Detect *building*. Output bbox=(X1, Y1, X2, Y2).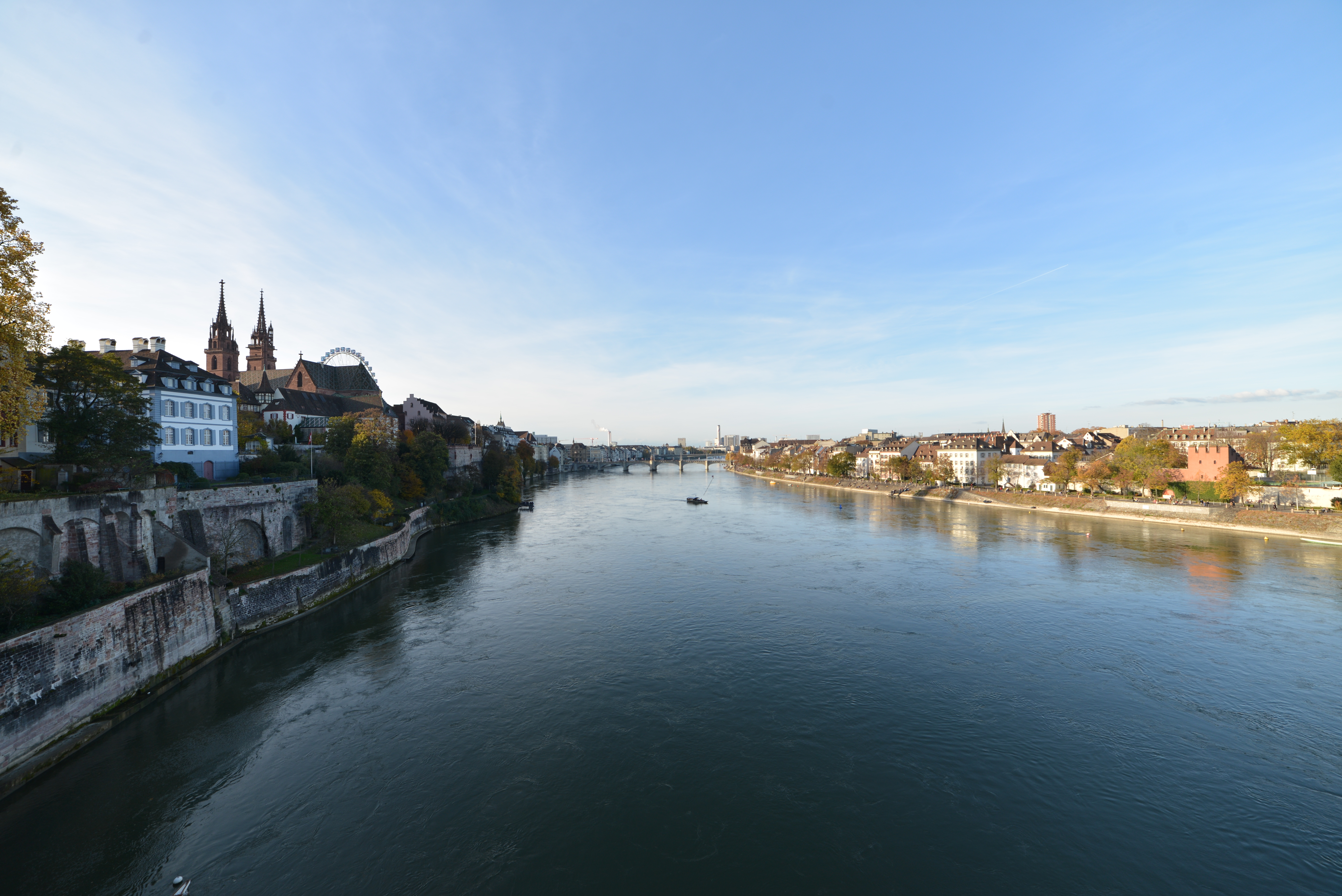
bbox=(45, 63, 63, 90).
